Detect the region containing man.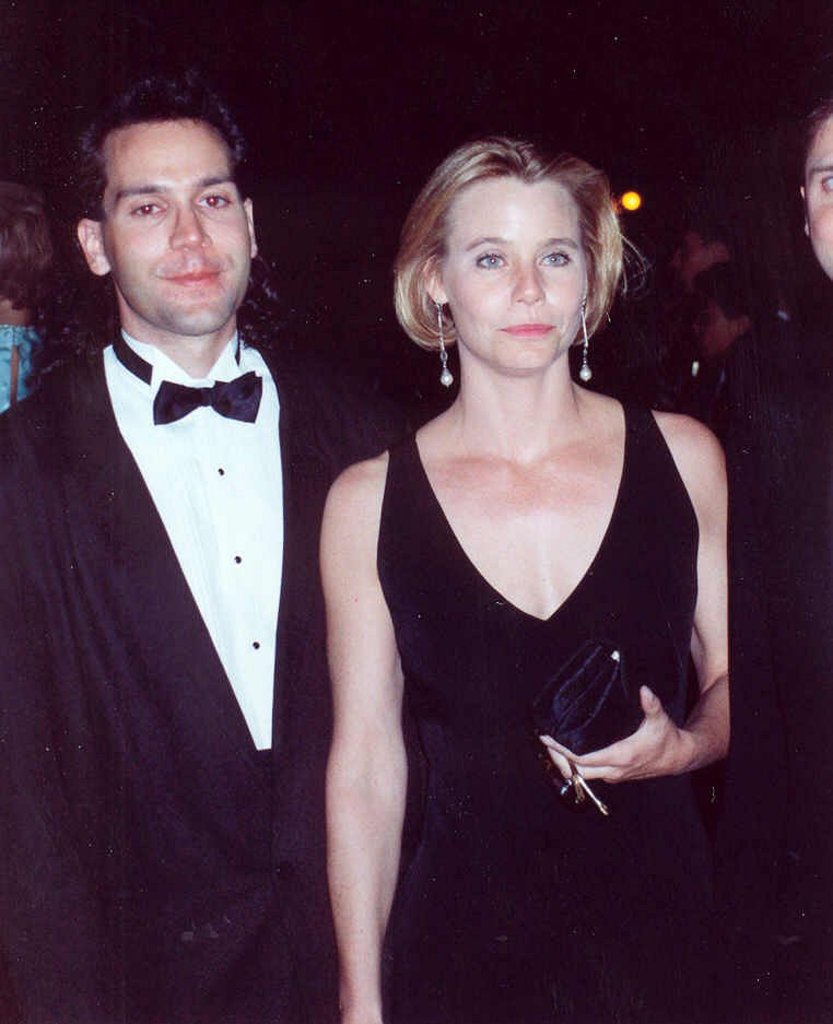
<box>664,205,746,294</box>.
